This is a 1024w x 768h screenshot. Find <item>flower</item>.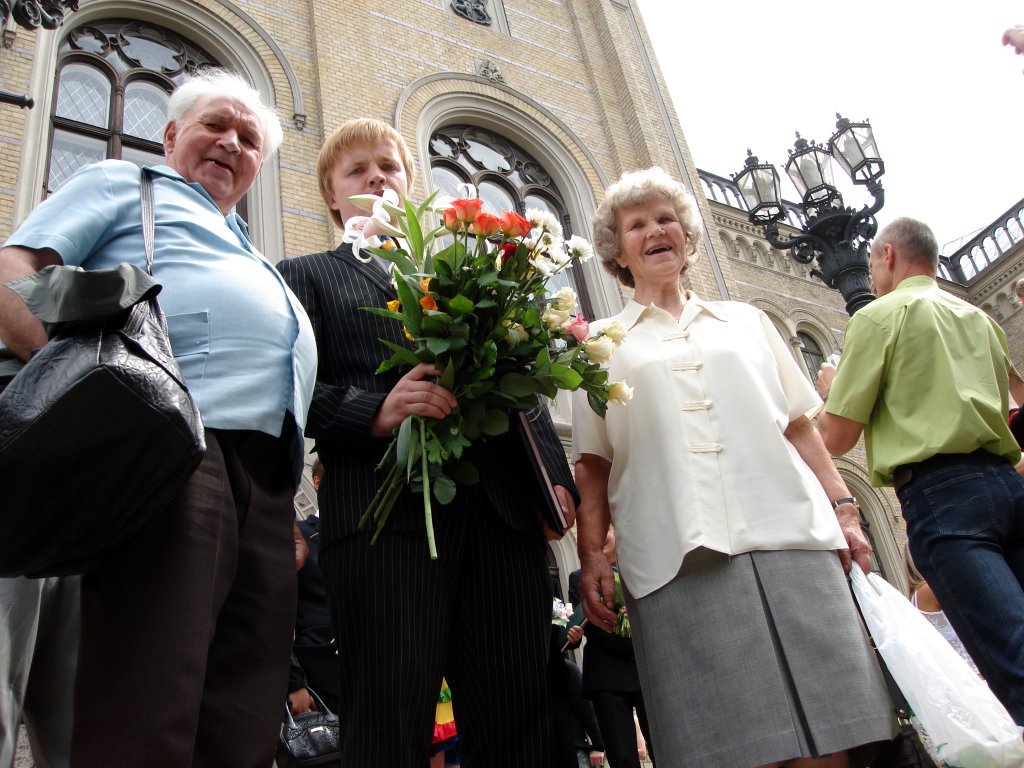
Bounding box: bbox(607, 378, 638, 408).
